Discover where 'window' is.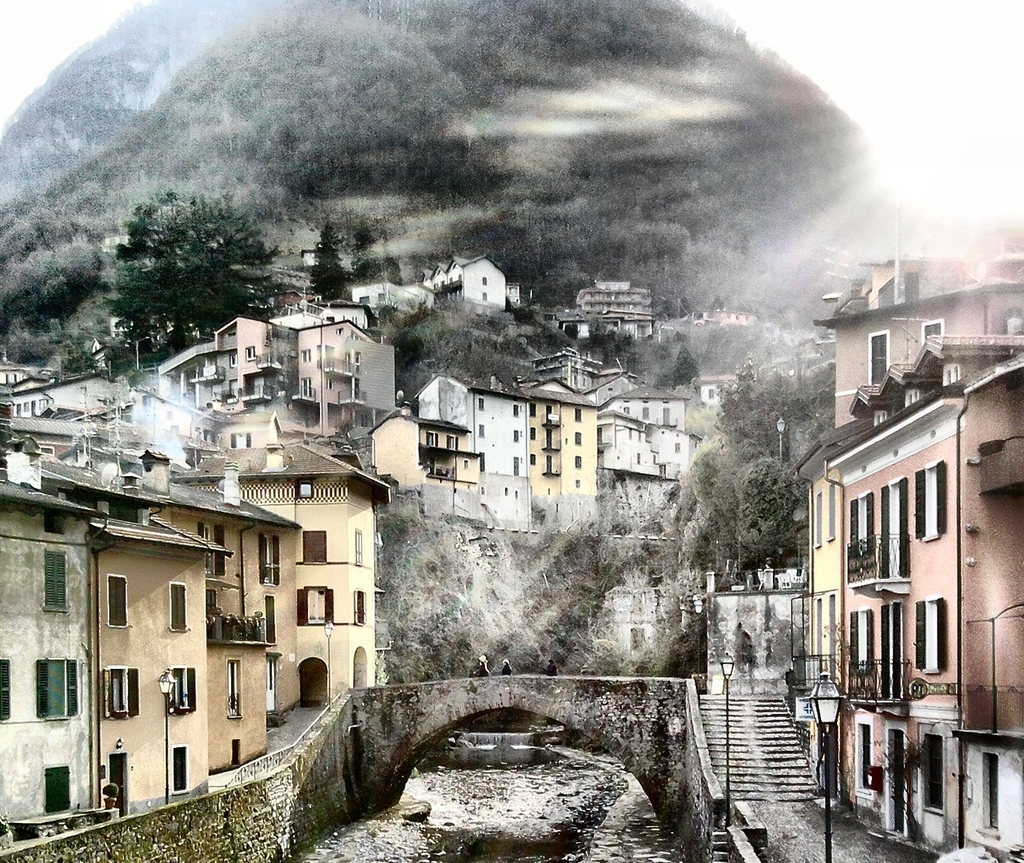
Discovered at (x1=429, y1=435, x2=436, y2=445).
